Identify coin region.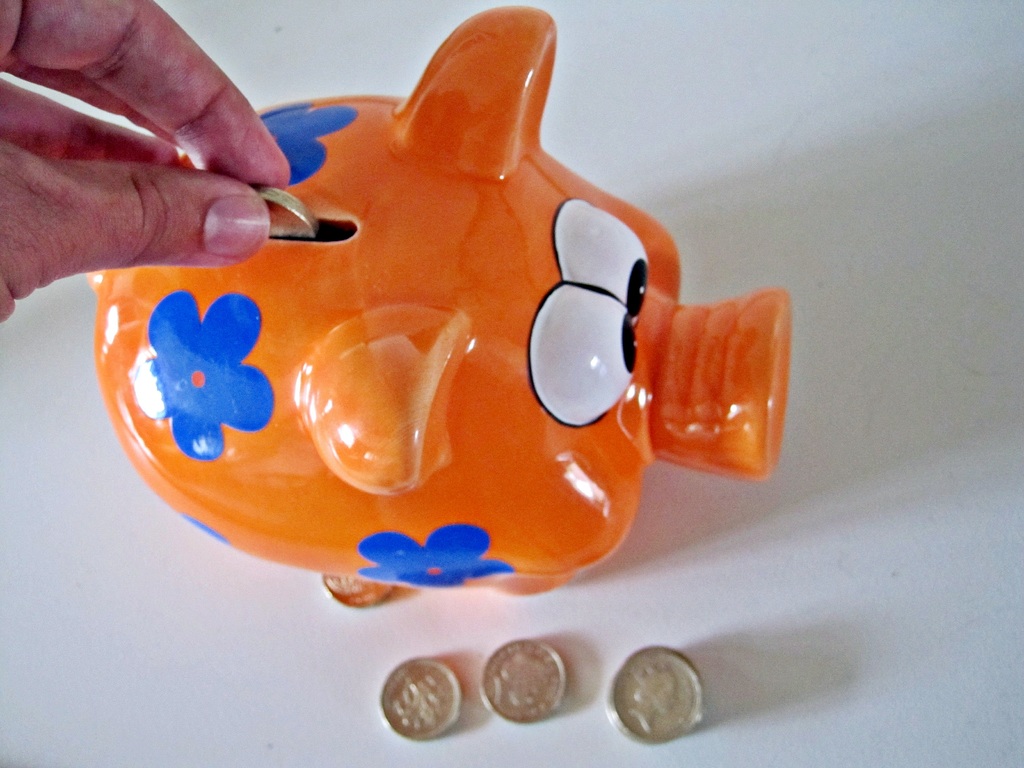
Region: pyautogui.locateOnScreen(379, 655, 463, 737).
